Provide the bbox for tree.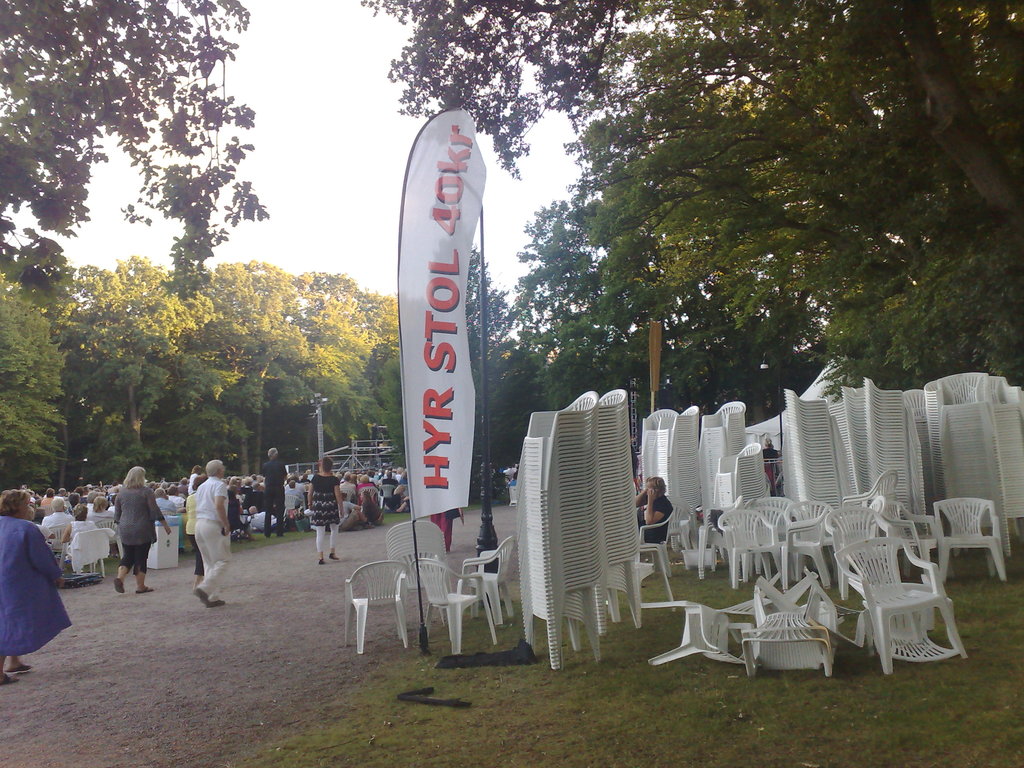
{"x1": 358, "y1": 1, "x2": 1023, "y2": 256}.
